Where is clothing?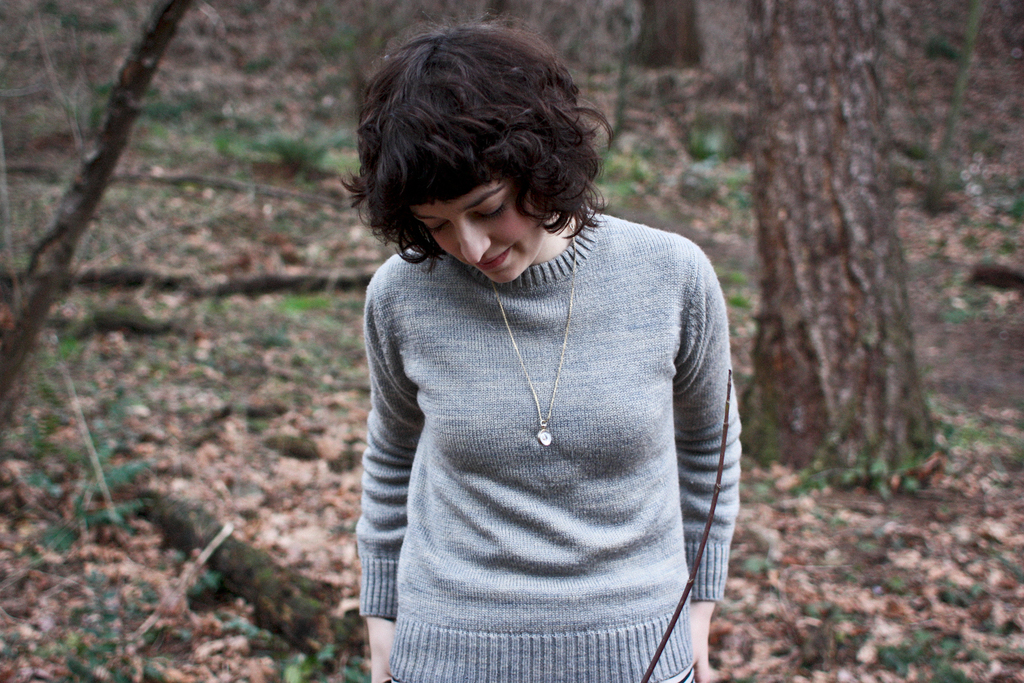
box=[330, 152, 753, 682].
